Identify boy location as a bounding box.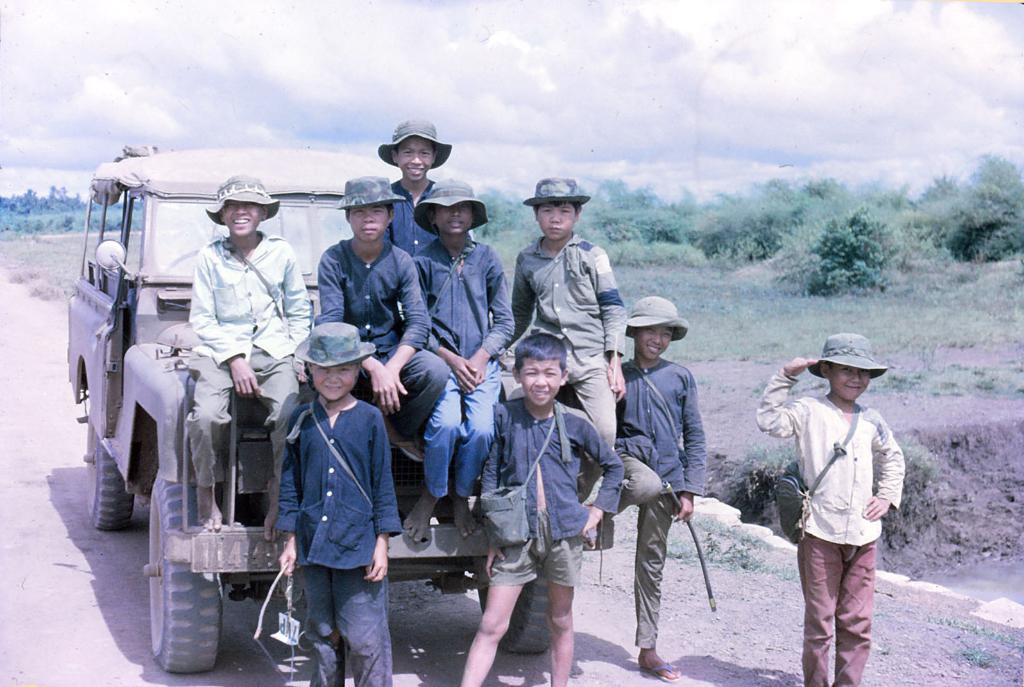
<region>190, 178, 317, 544</region>.
